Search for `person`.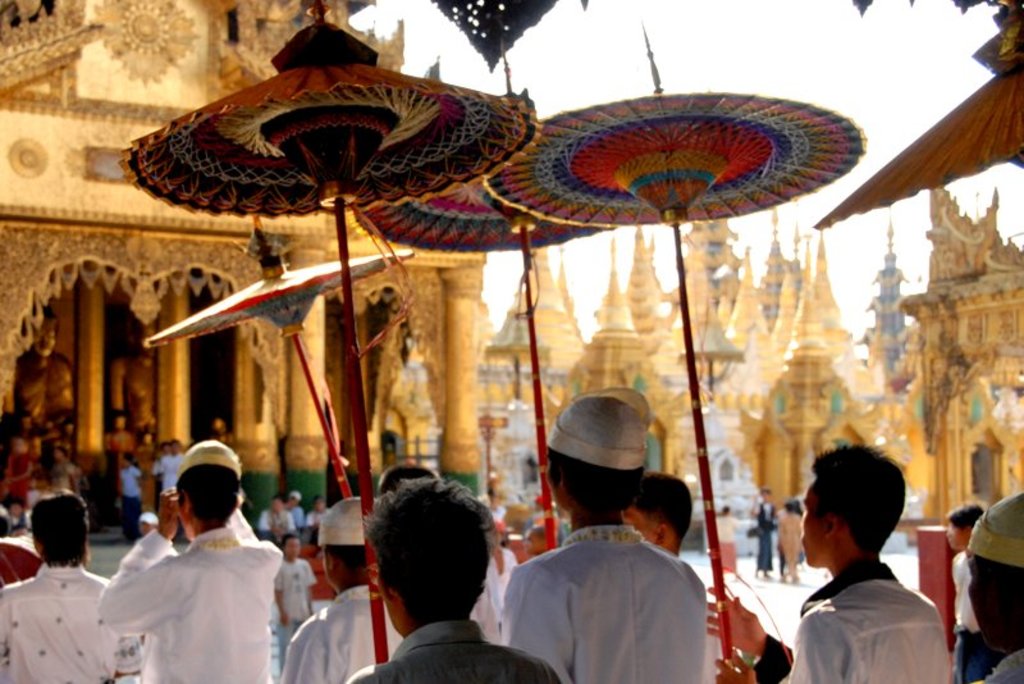
Found at {"left": 82, "top": 442, "right": 302, "bottom": 683}.
